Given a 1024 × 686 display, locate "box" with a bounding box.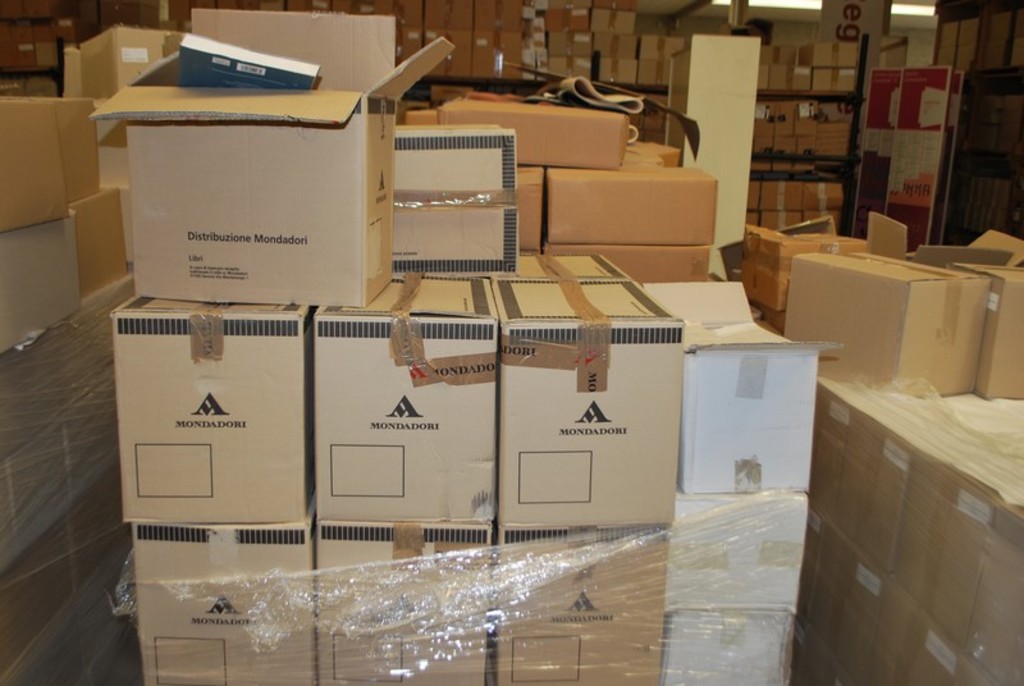
Located: (0, 369, 120, 584).
